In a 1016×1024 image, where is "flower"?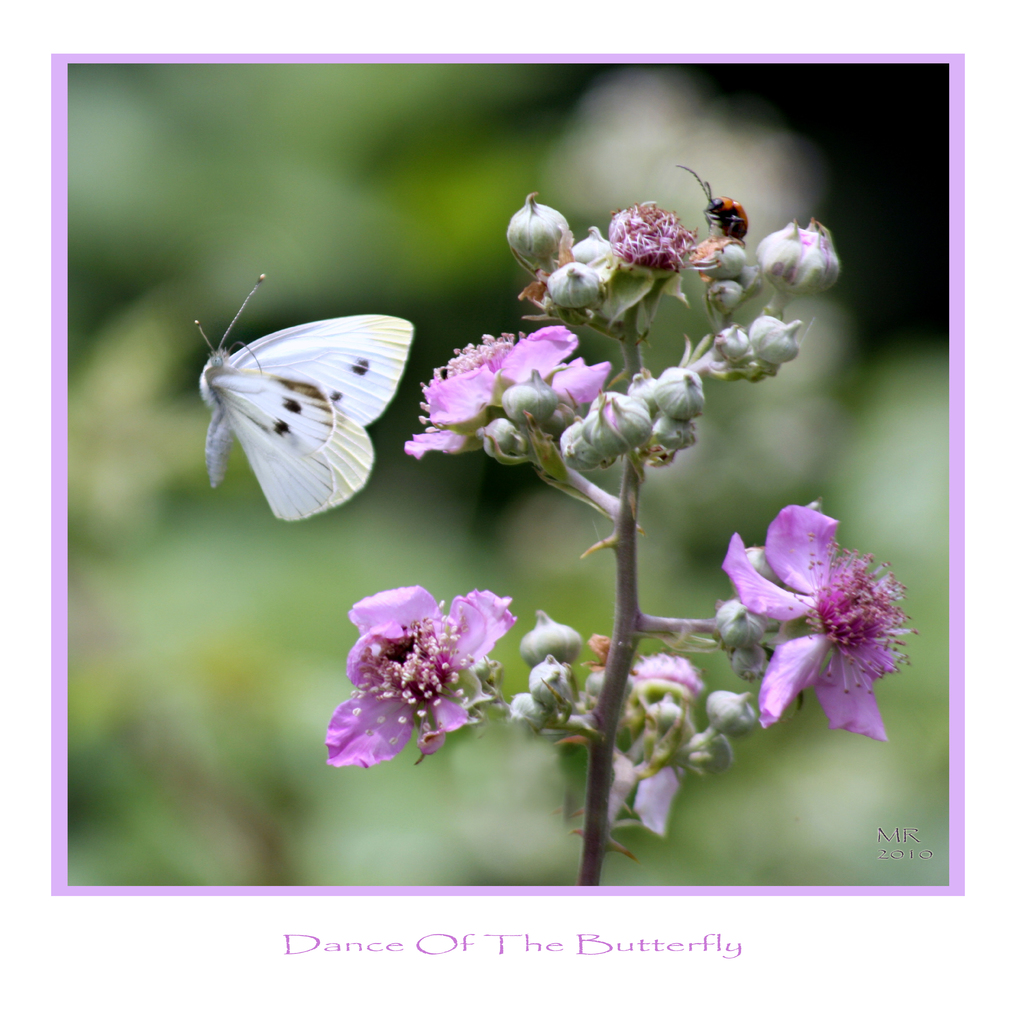
BBox(717, 501, 920, 751).
